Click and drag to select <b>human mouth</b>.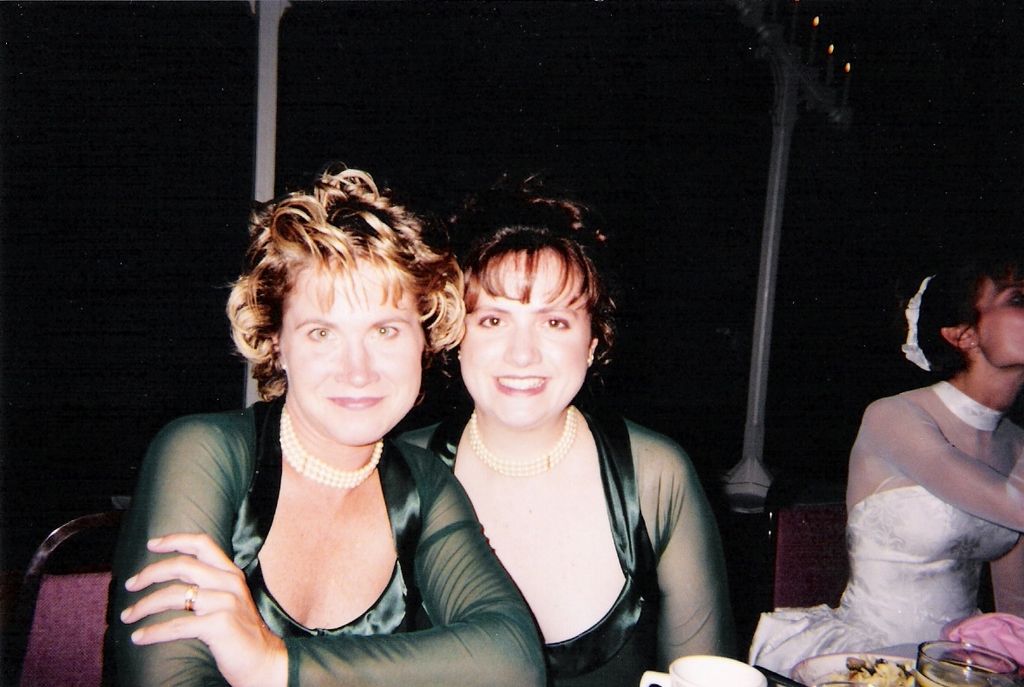
Selection: [330,394,379,408].
